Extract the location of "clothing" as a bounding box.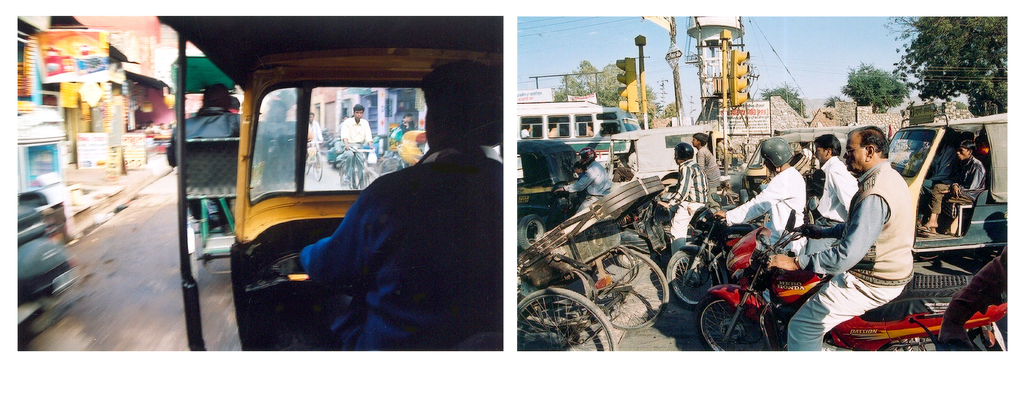
box(790, 170, 913, 351).
